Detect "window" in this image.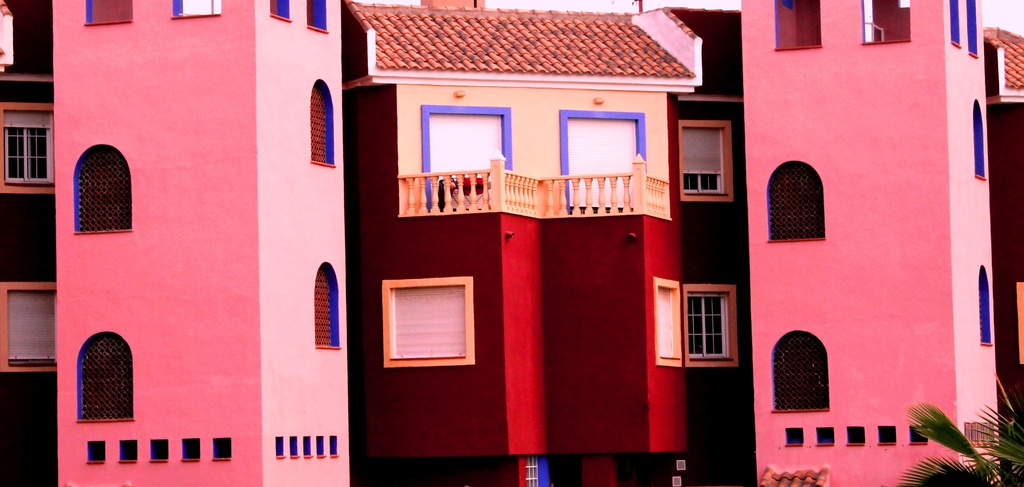
Detection: [6, 292, 58, 364].
